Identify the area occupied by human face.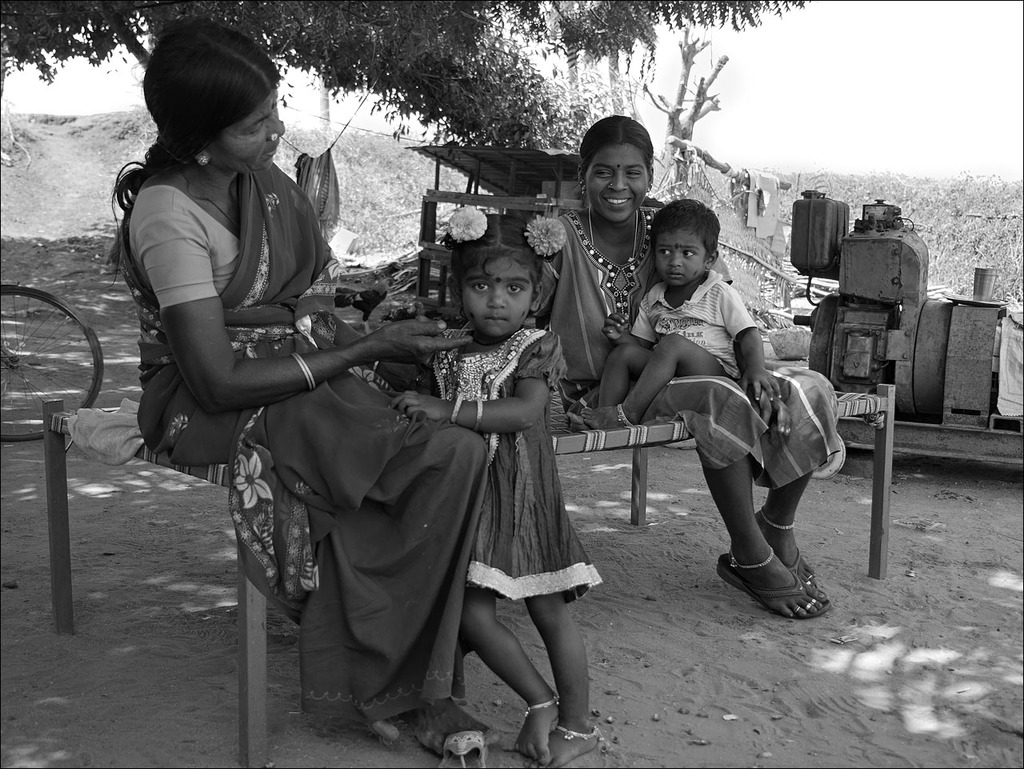
Area: <box>207,94,289,170</box>.
